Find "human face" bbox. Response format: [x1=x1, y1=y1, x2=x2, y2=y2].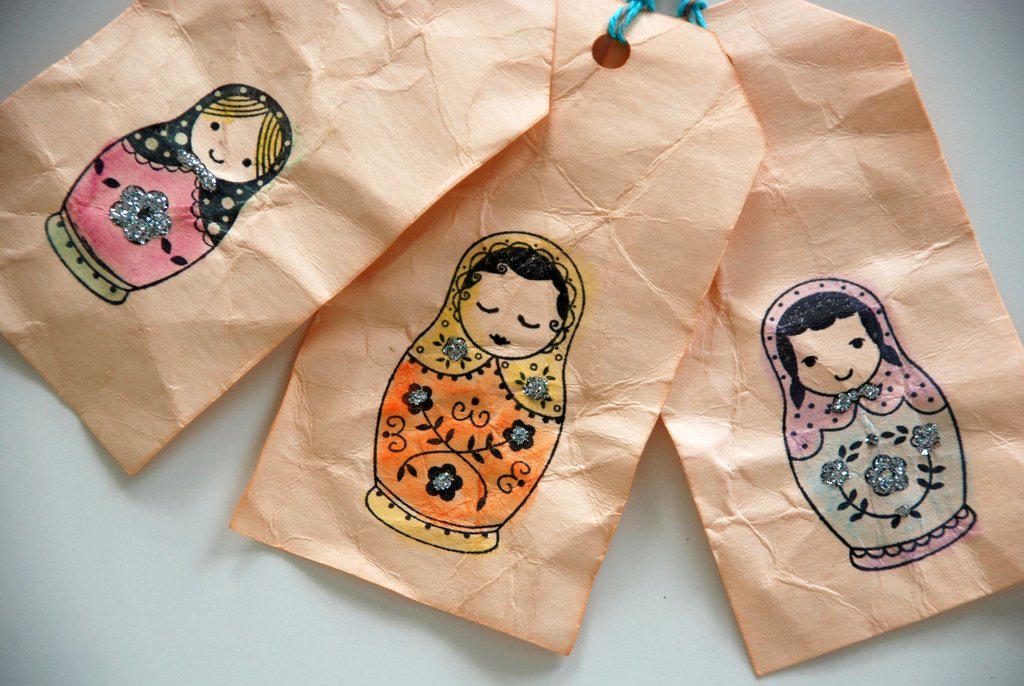
[x1=783, y1=314, x2=881, y2=399].
